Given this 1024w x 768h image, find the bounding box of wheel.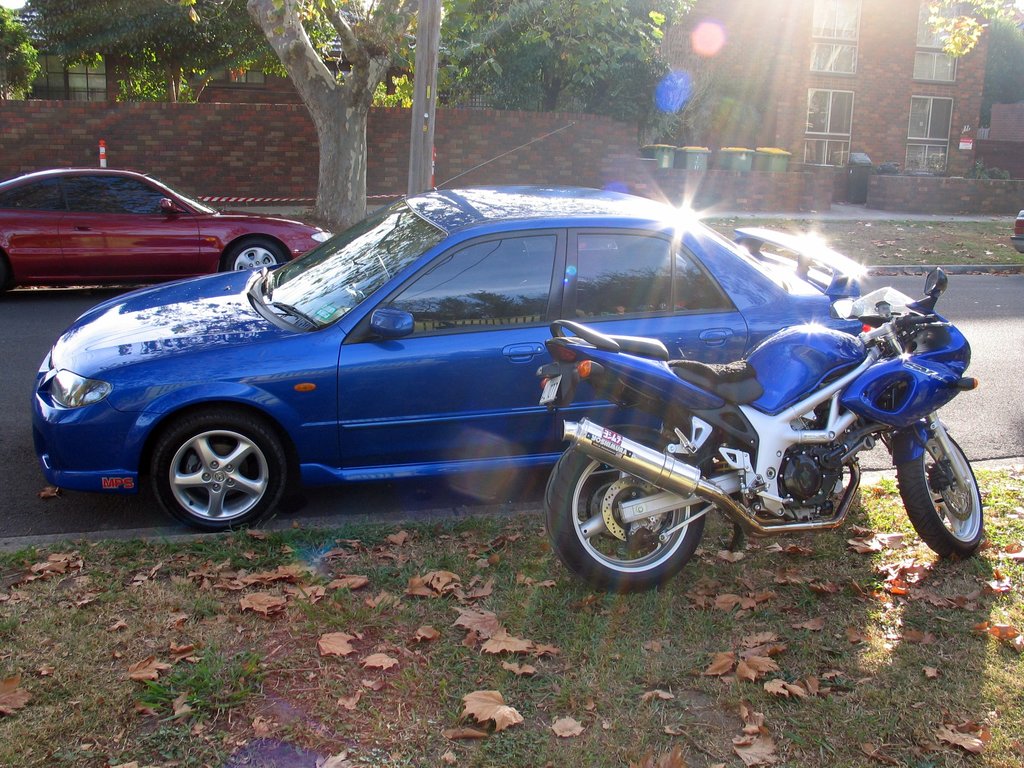
x1=223, y1=239, x2=289, y2=273.
